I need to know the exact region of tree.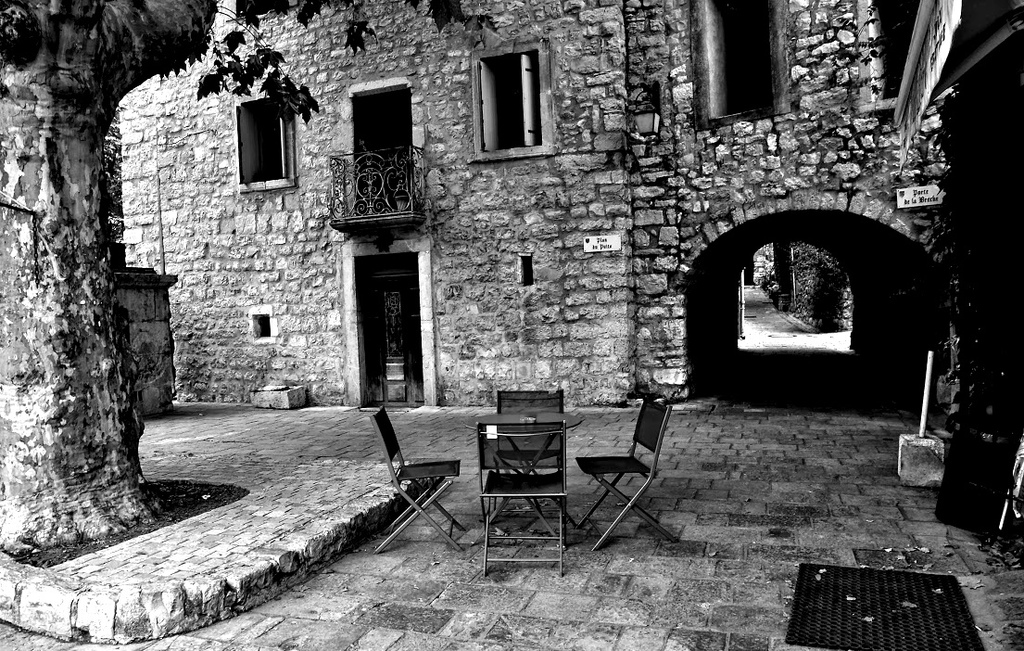
Region: select_region(0, 0, 511, 540).
